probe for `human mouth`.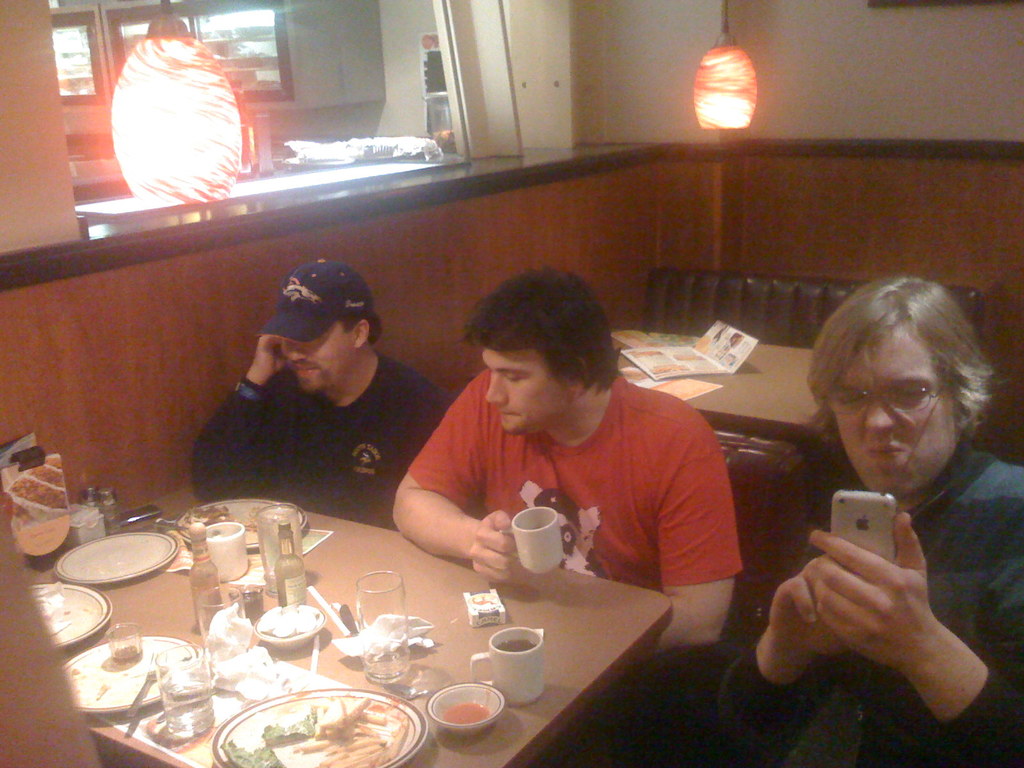
Probe result: [x1=499, y1=410, x2=523, y2=425].
